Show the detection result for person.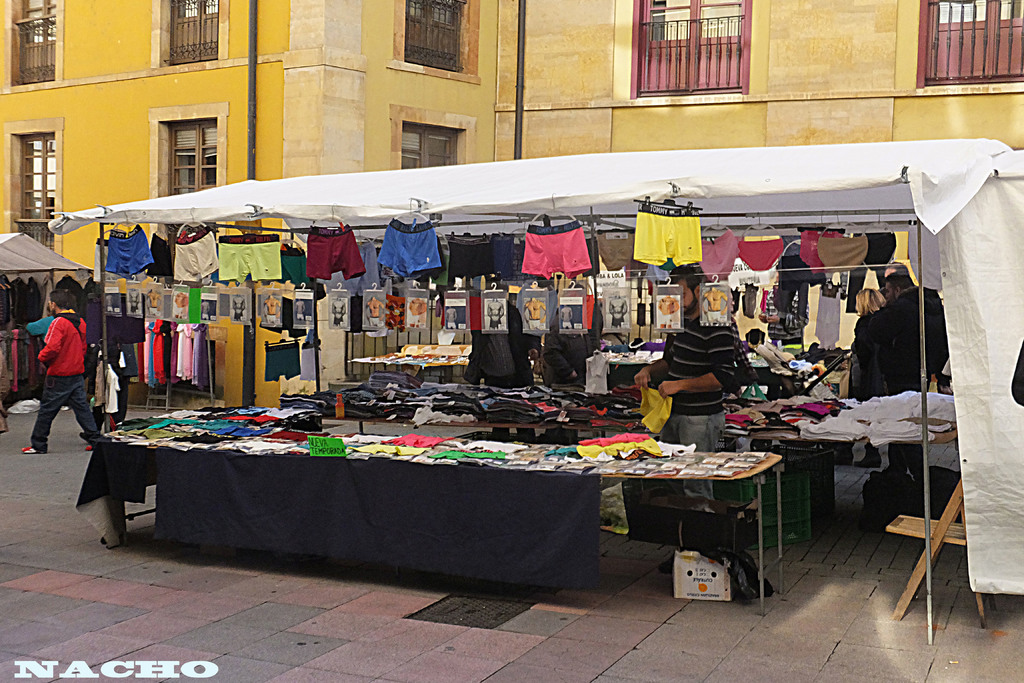
box=[525, 297, 536, 327].
